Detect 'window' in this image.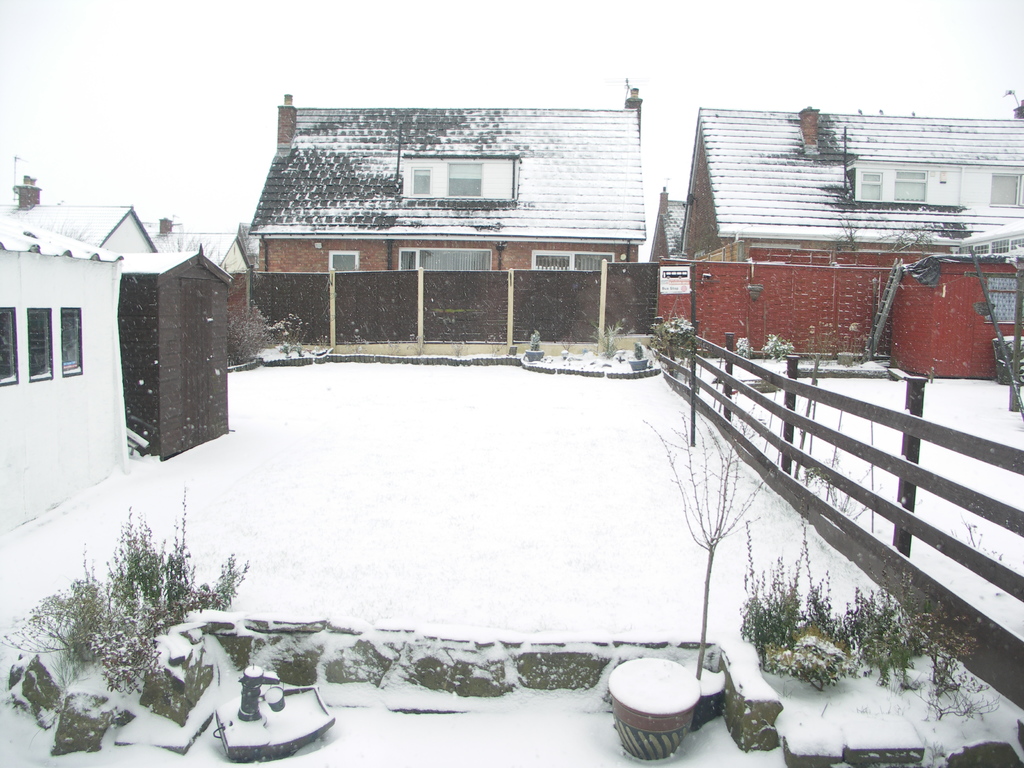
Detection: left=977, top=266, right=1019, bottom=327.
